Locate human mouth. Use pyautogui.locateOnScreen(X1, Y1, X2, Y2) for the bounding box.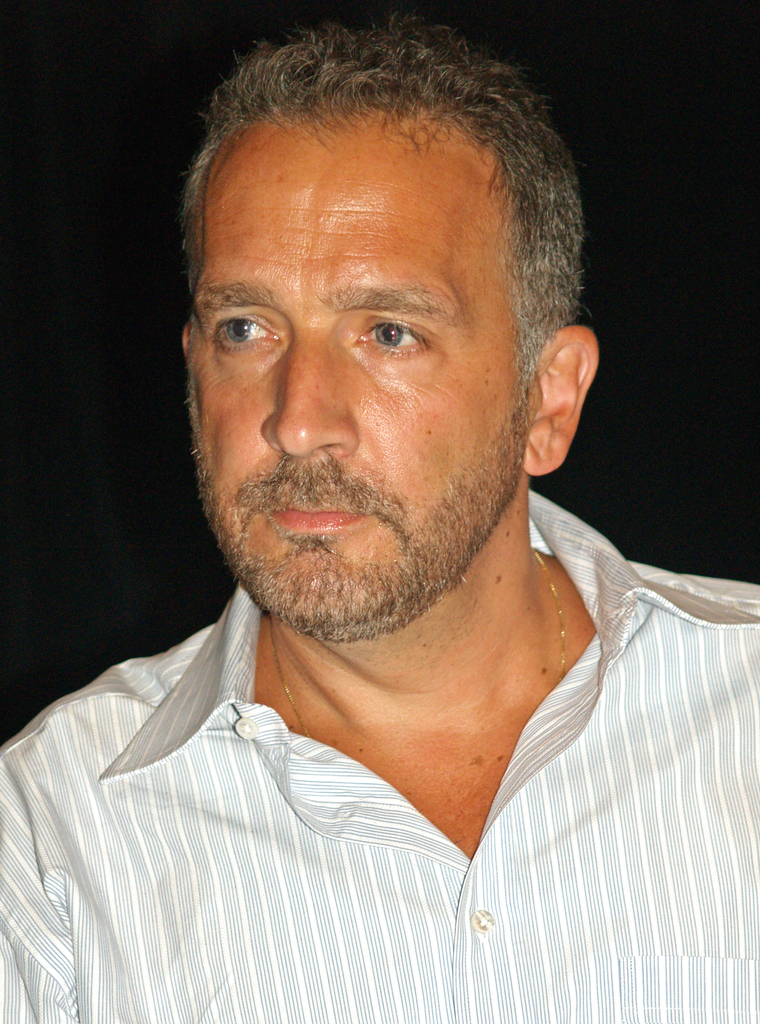
pyautogui.locateOnScreen(257, 475, 379, 532).
